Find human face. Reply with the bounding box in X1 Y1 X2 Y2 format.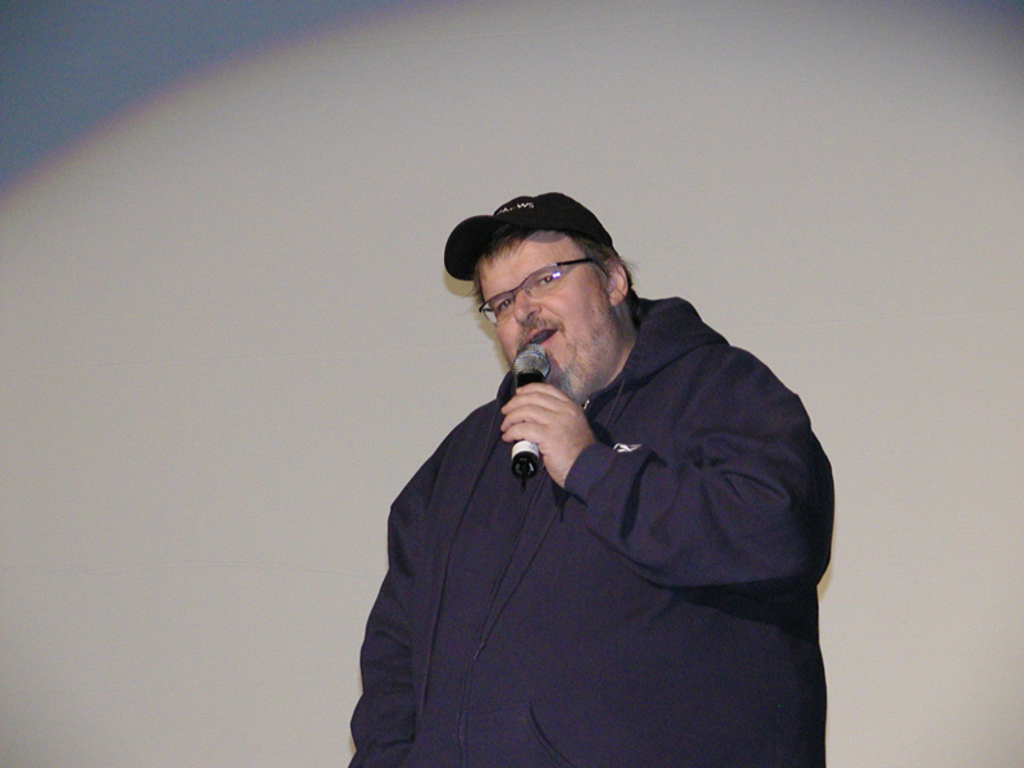
477 229 622 401.
